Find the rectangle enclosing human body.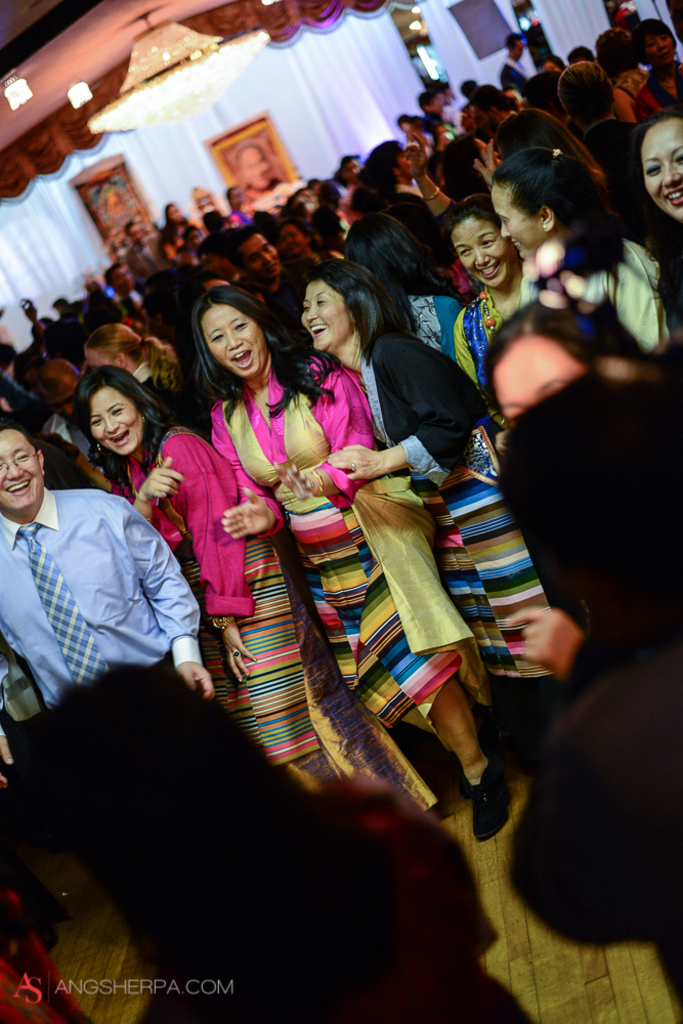
(564, 61, 653, 248).
